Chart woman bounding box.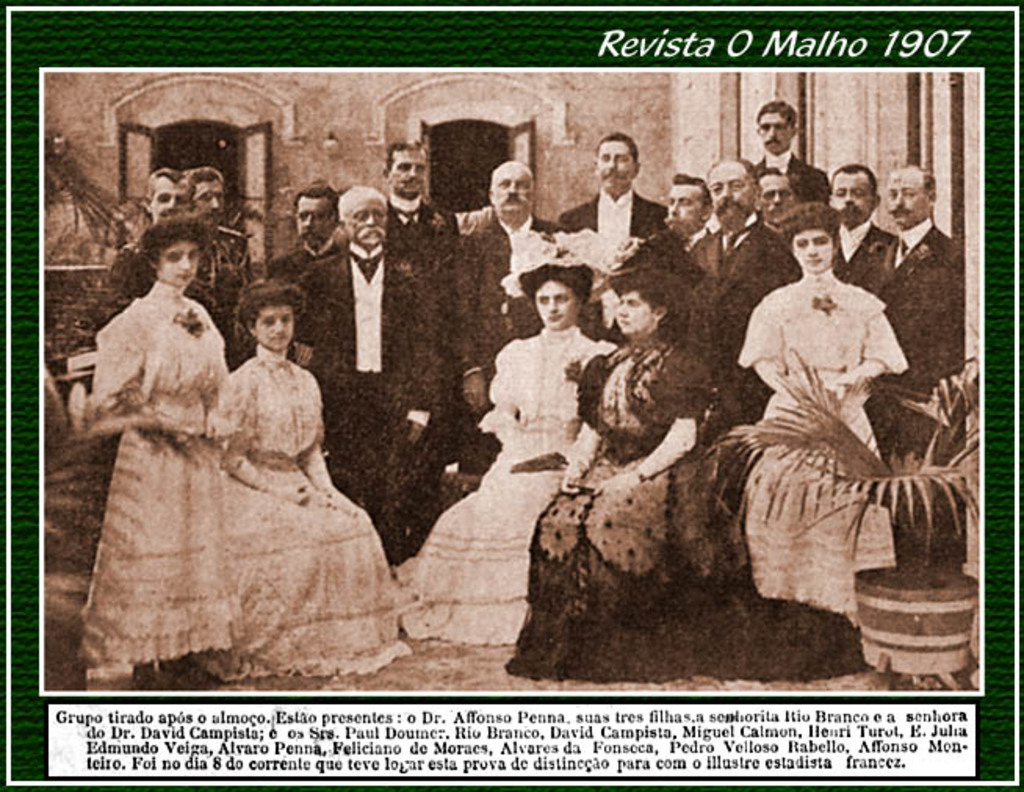
Charted: {"x1": 720, "y1": 175, "x2": 947, "y2": 634}.
